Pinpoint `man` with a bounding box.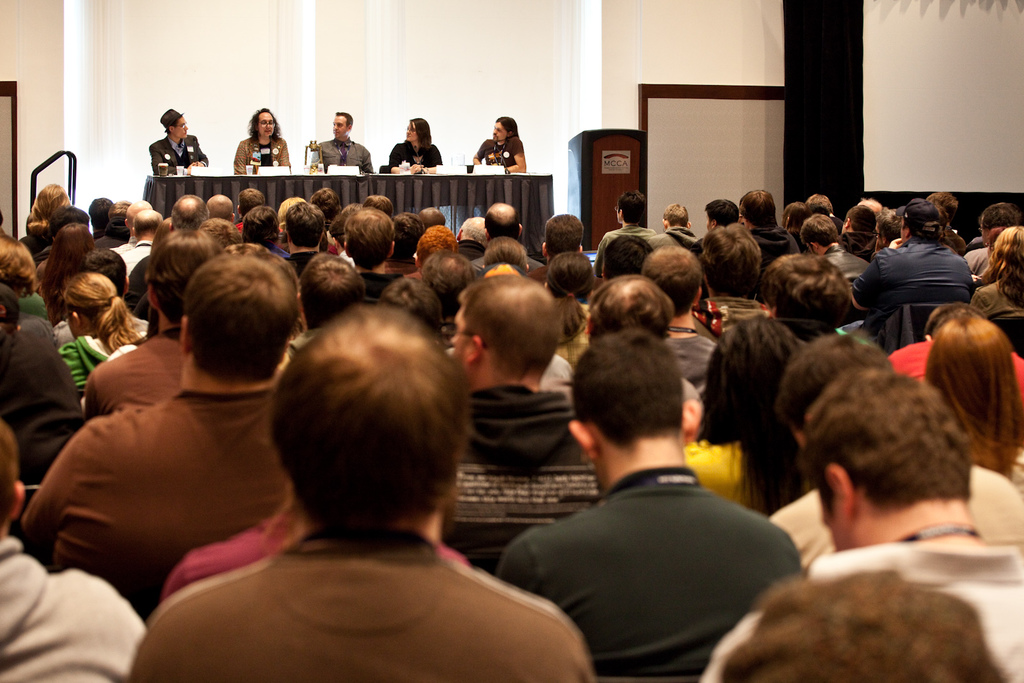
box=[506, 322, 814, 668].
